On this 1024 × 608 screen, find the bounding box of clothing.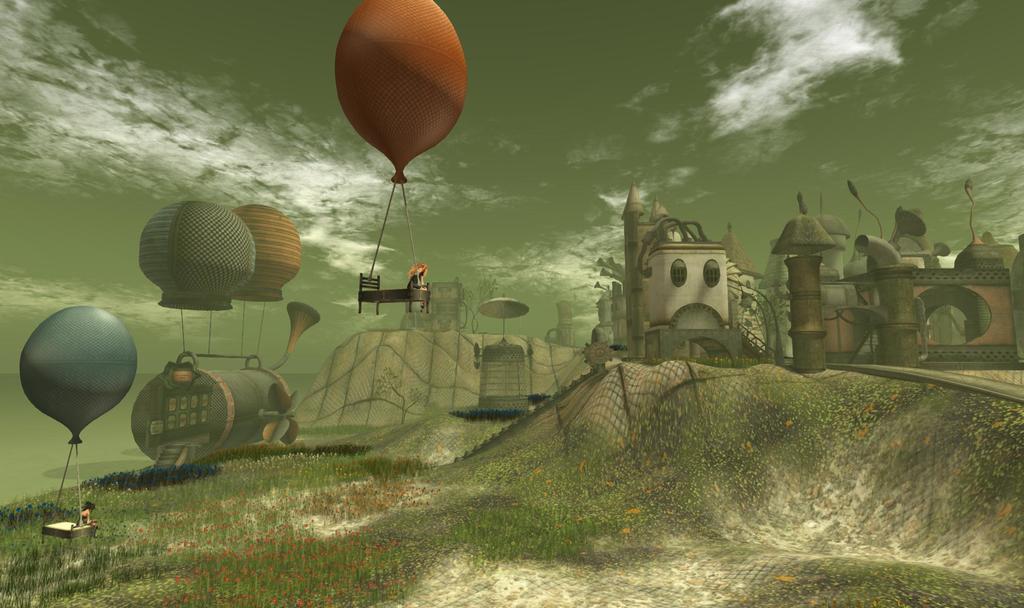
Bounding box: bbox(408, 275, 424, 290).
